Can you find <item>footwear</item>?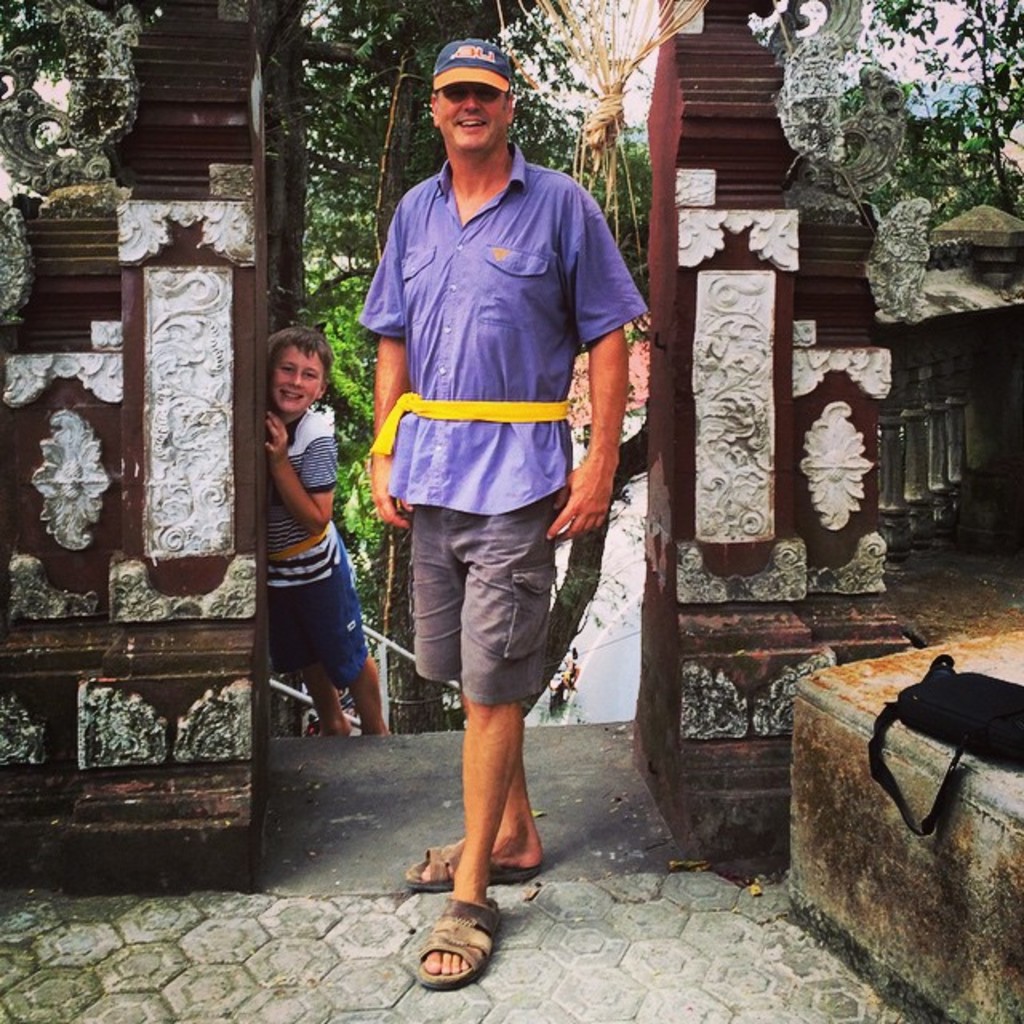
Yes, bounding box: box(398, 898, 501, 1011).
